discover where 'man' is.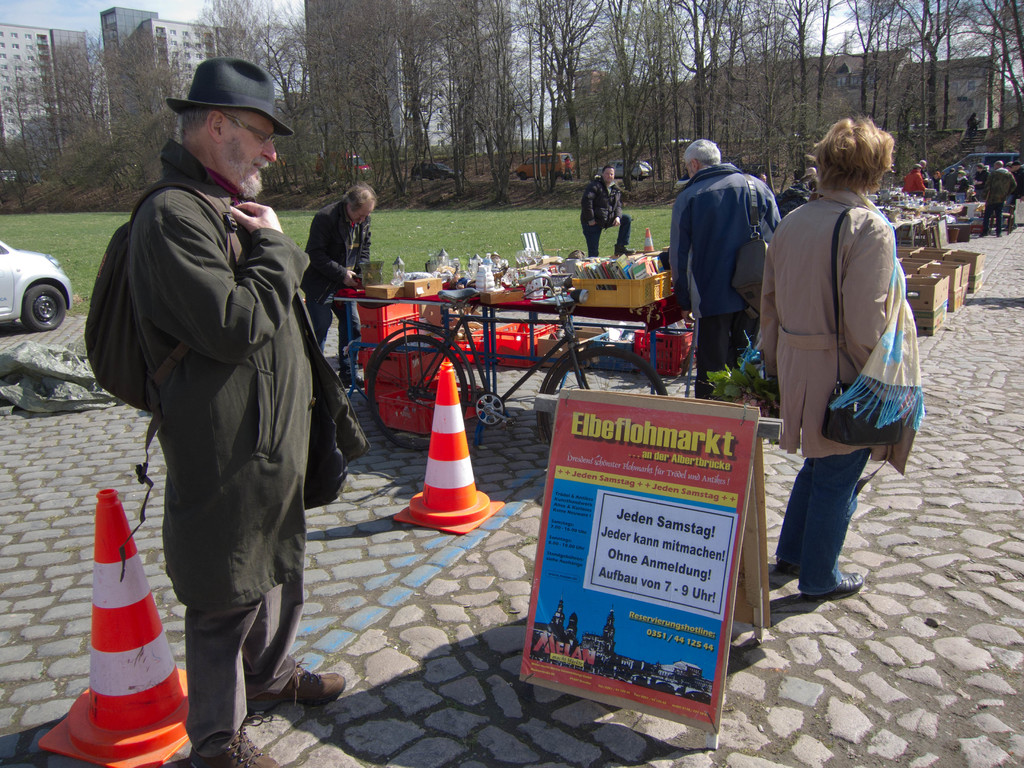
Discovered at [669,138,783,401].
